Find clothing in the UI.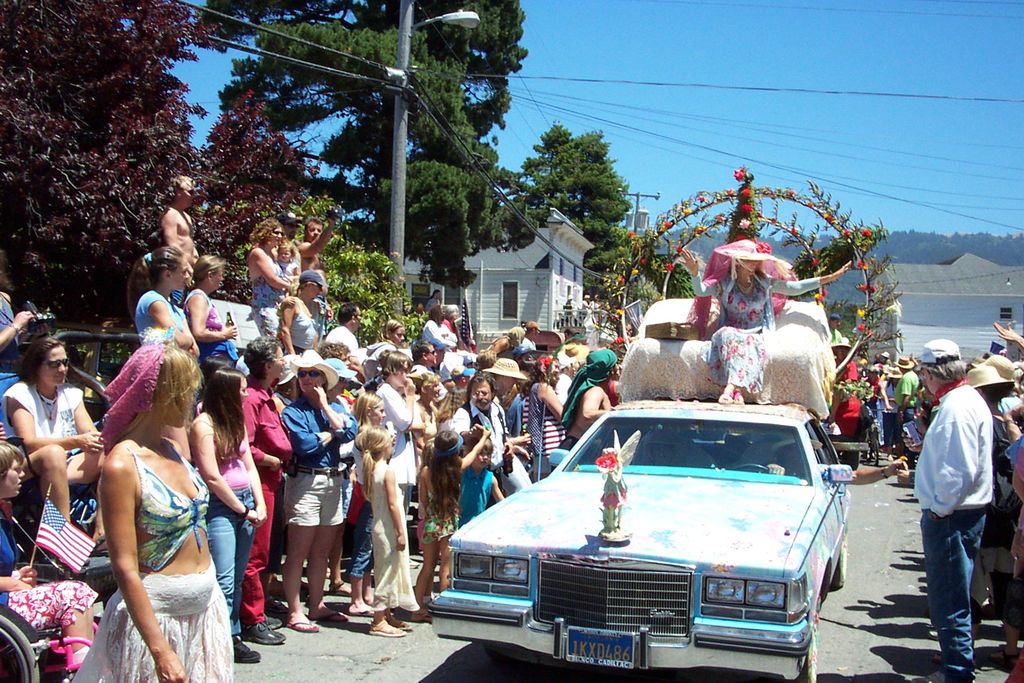
UI element at [60, 450, 222, 682].
